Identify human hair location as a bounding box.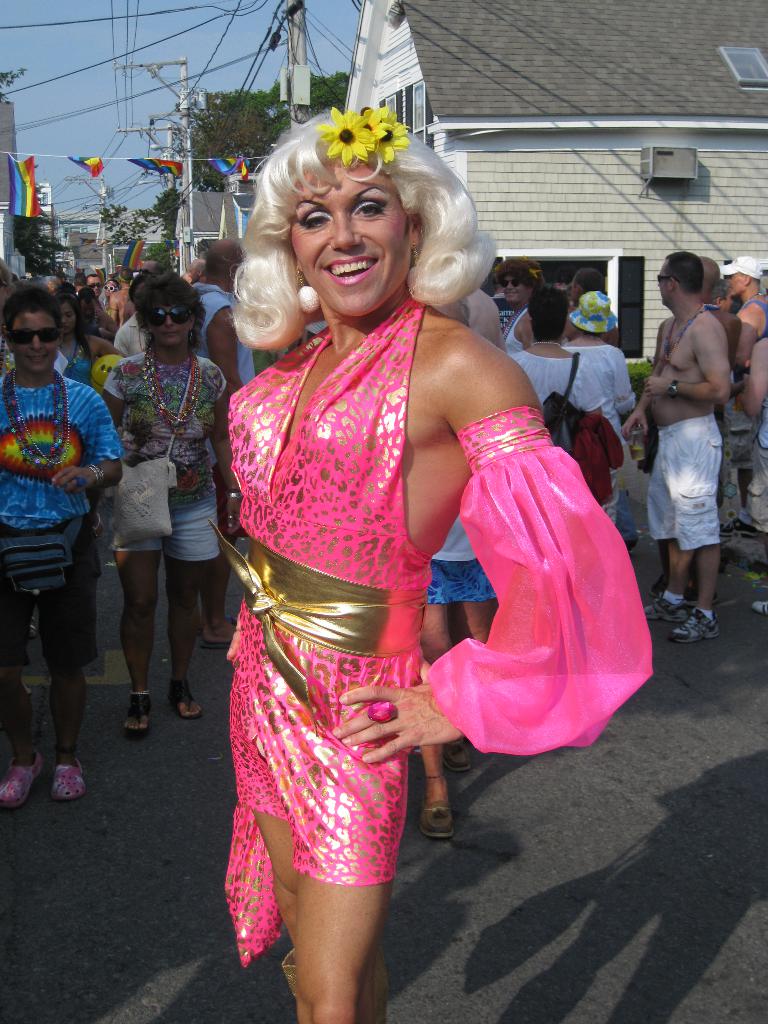
x1=527 y1=285 x2=570 y2=342.
